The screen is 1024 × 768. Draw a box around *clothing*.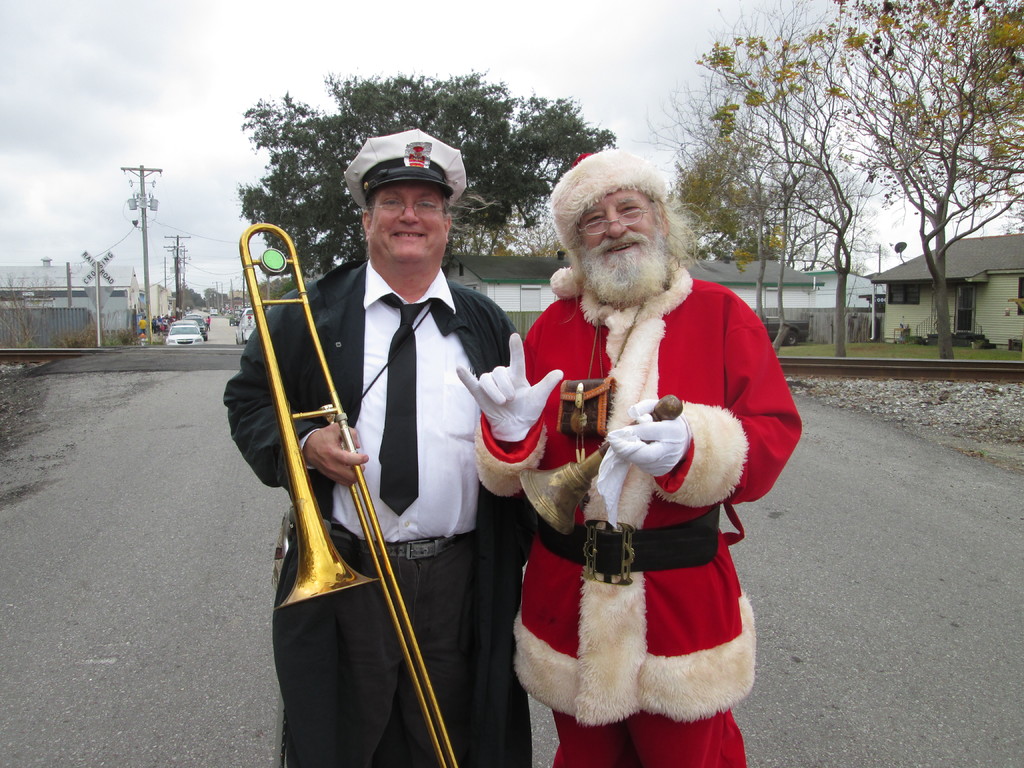
228 260 535 767.
